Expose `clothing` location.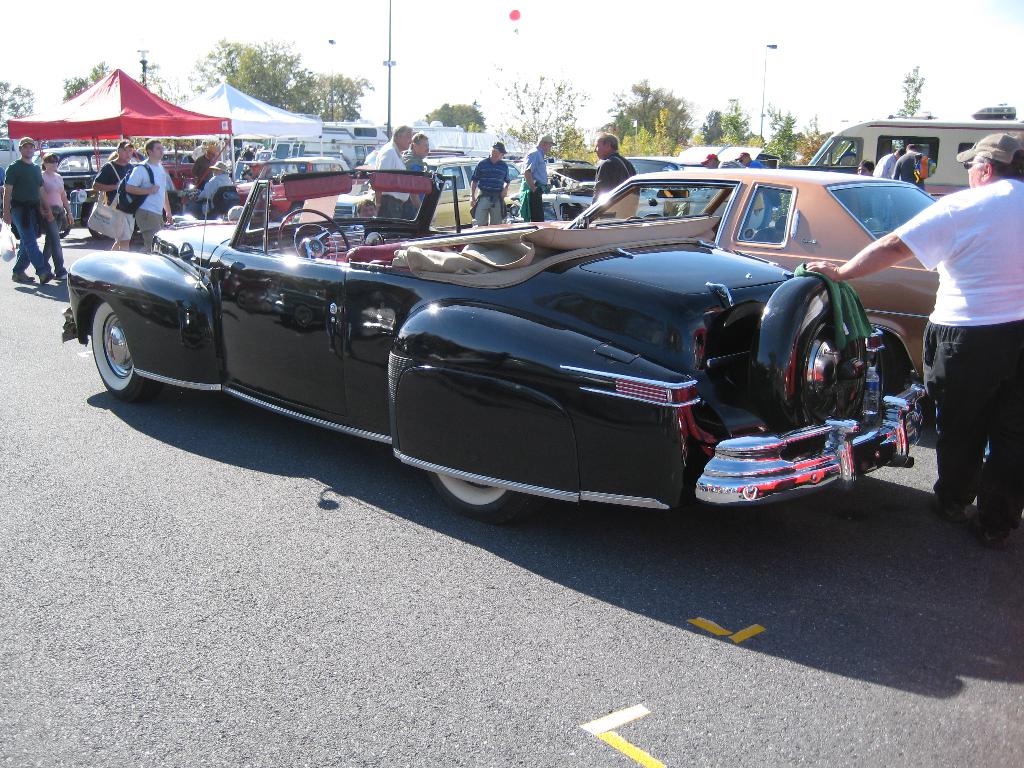
Exposed at <box>871,151,897,180</box>.
